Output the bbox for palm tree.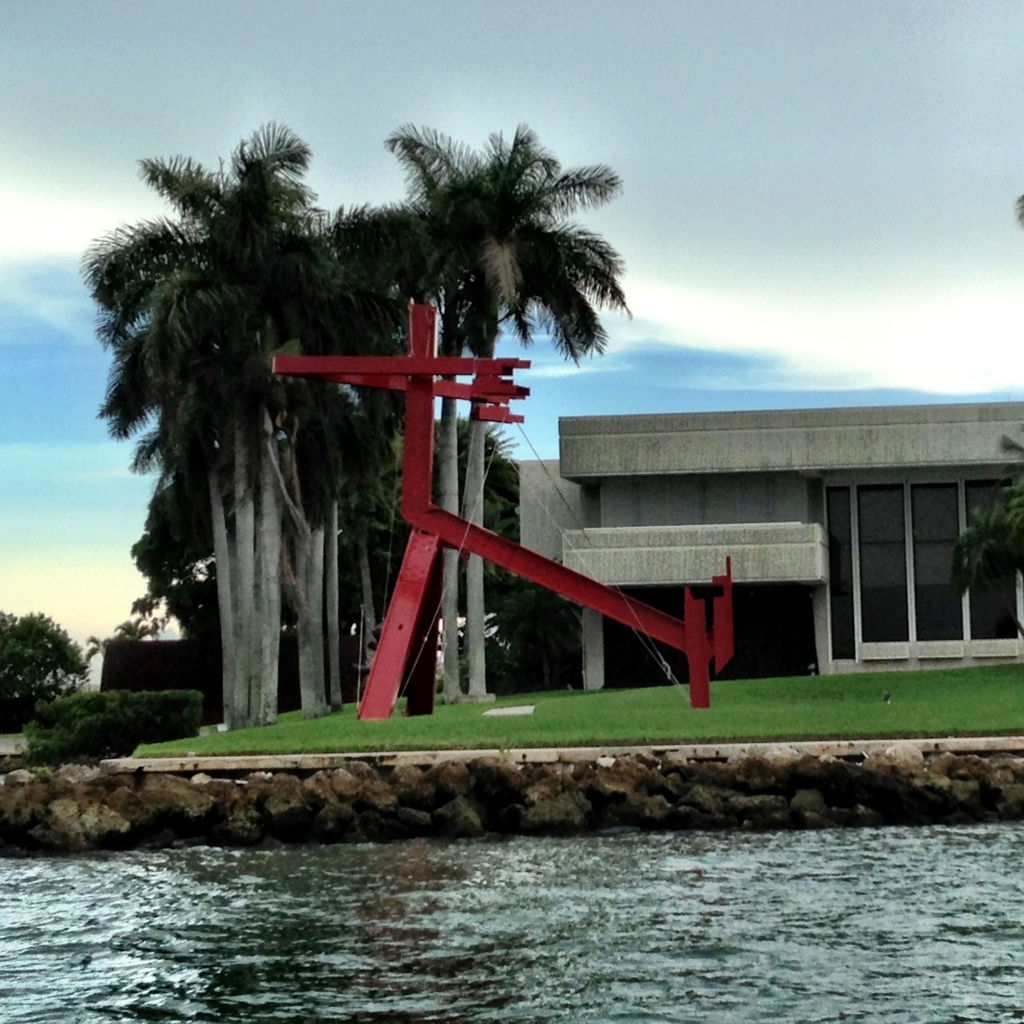
x1=347 y1=394 x2=495 y2=669.
